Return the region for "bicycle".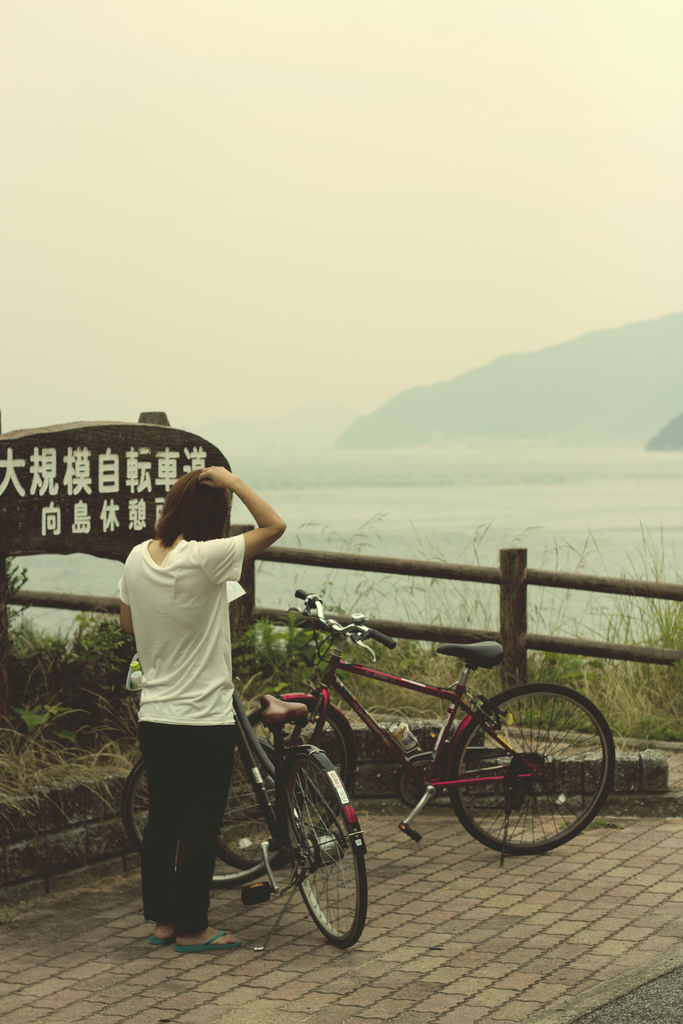
(213,588,620,864).
